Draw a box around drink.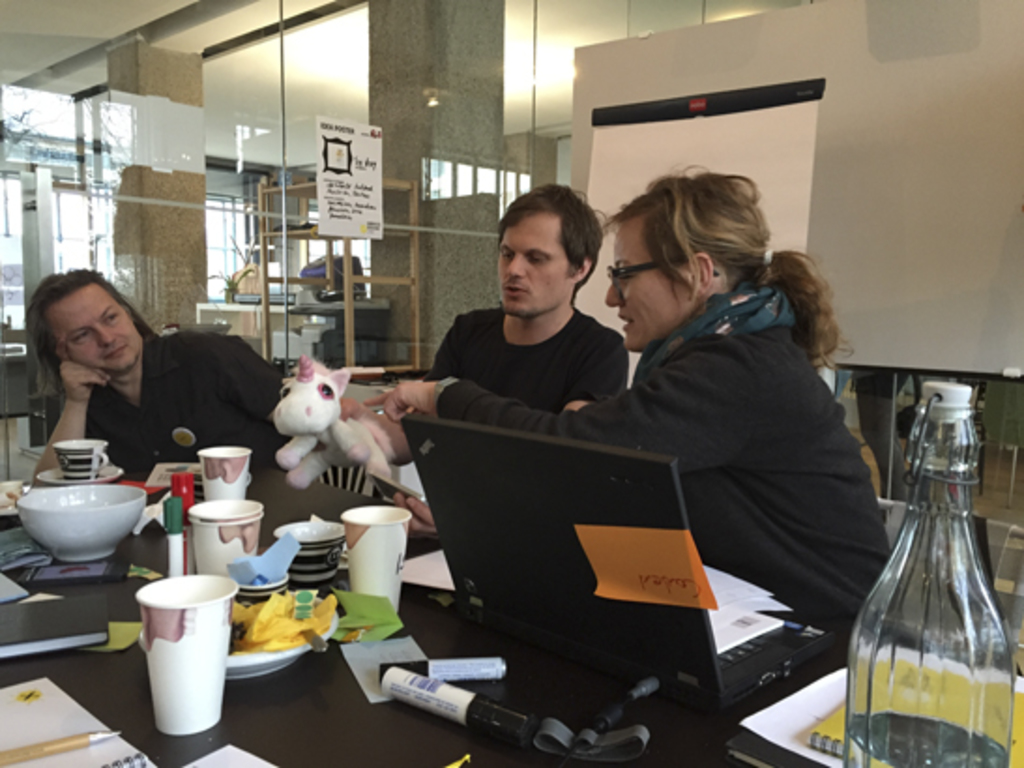
bbox=(848, 712, 1009, 766).
